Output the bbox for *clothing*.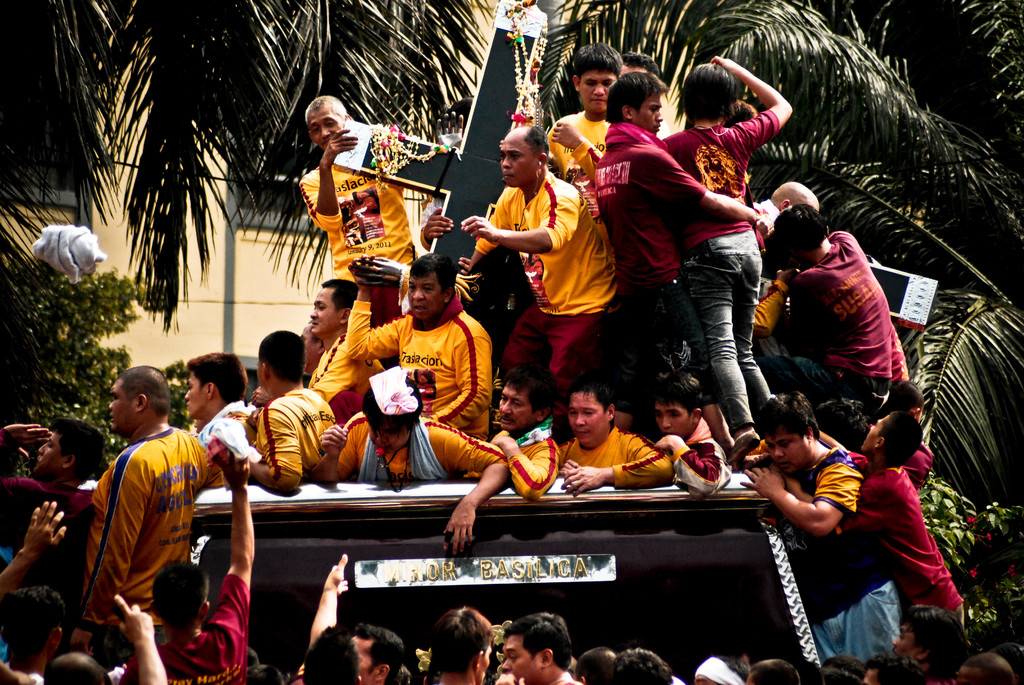
<bbox>471, 169, 628, 418</bbox>.
